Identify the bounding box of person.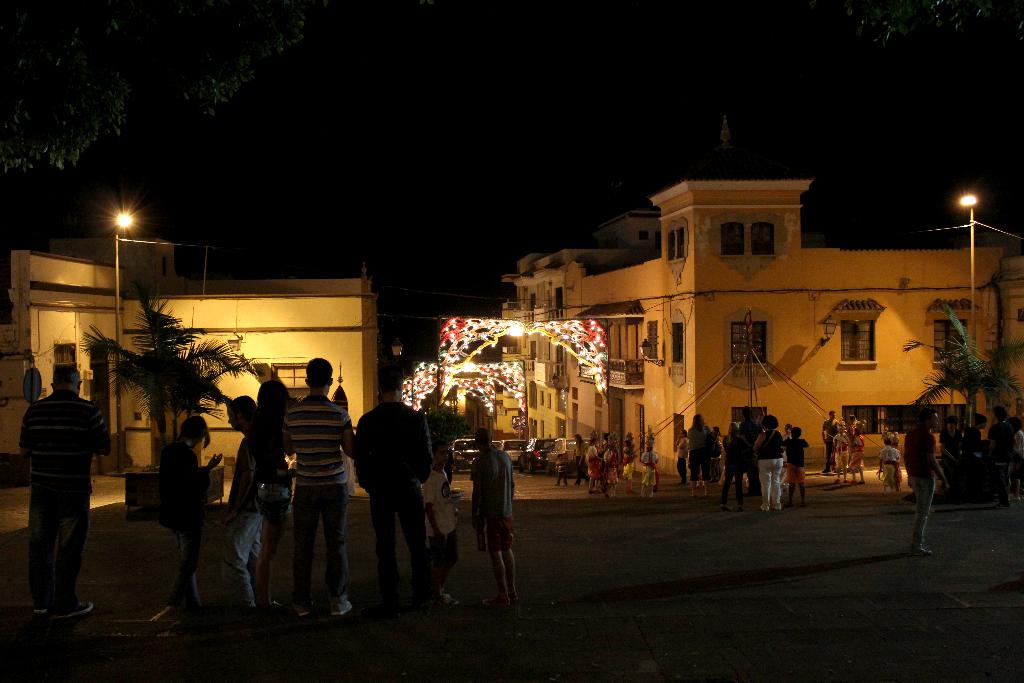
x1=874 y1=436 x2=902 y2=491.
